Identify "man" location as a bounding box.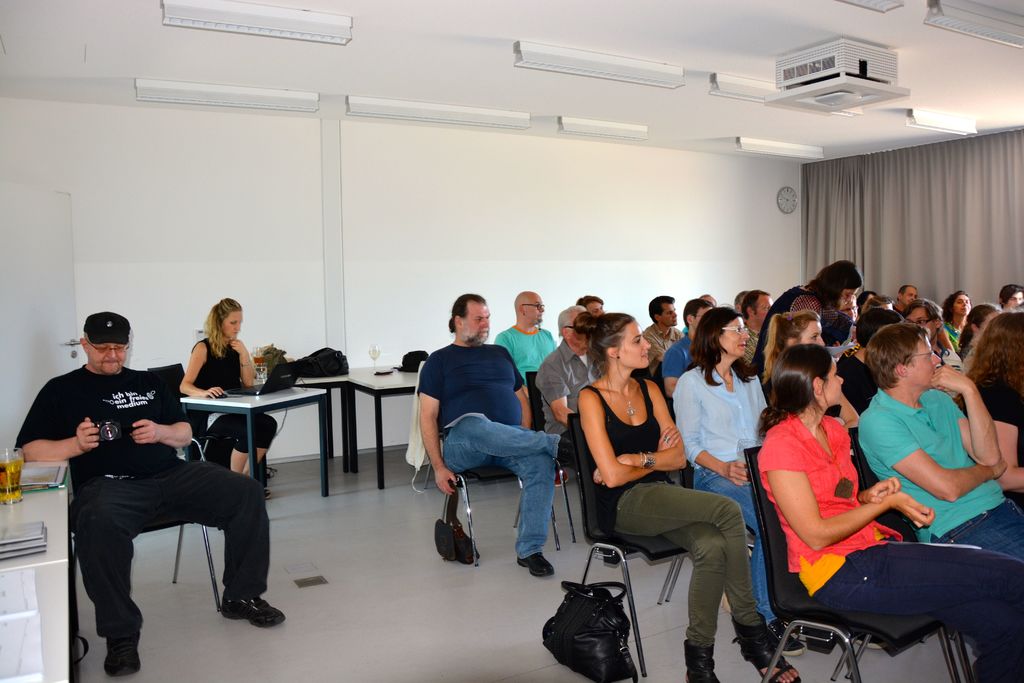
x1=733 y1=284 x2=771 y2=367.
